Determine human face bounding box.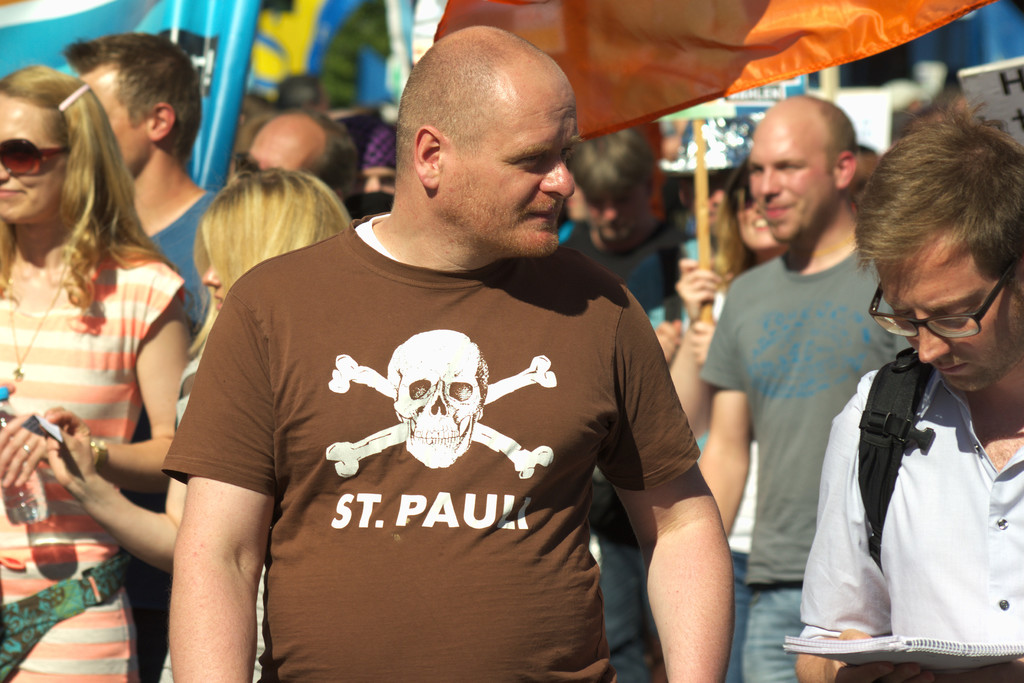
Determined: bbox(751, 124, 831, 238).
